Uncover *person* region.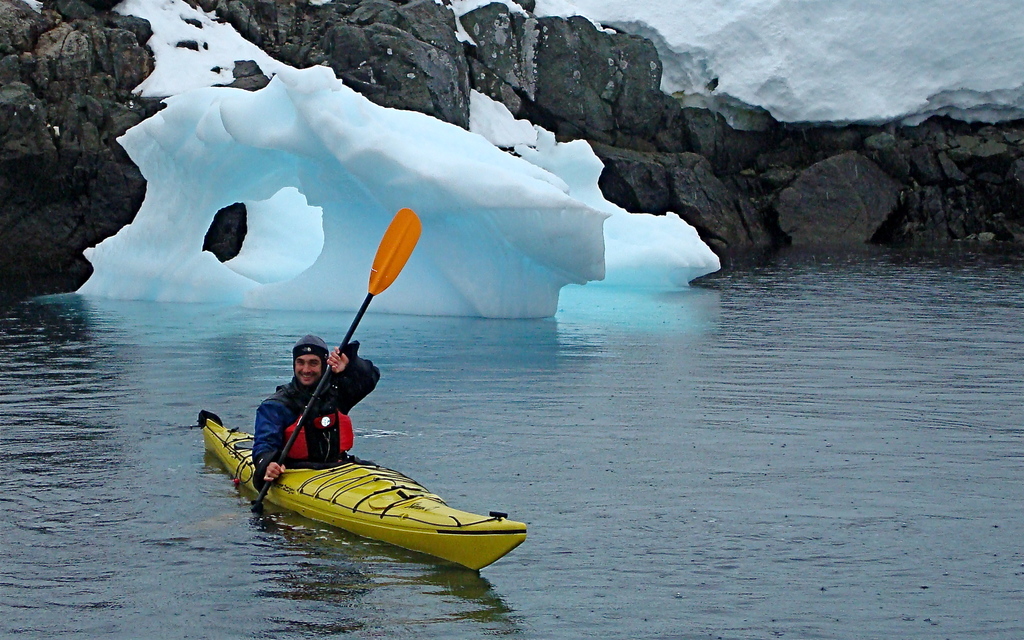
Uncovered: 252/334/385/484.
